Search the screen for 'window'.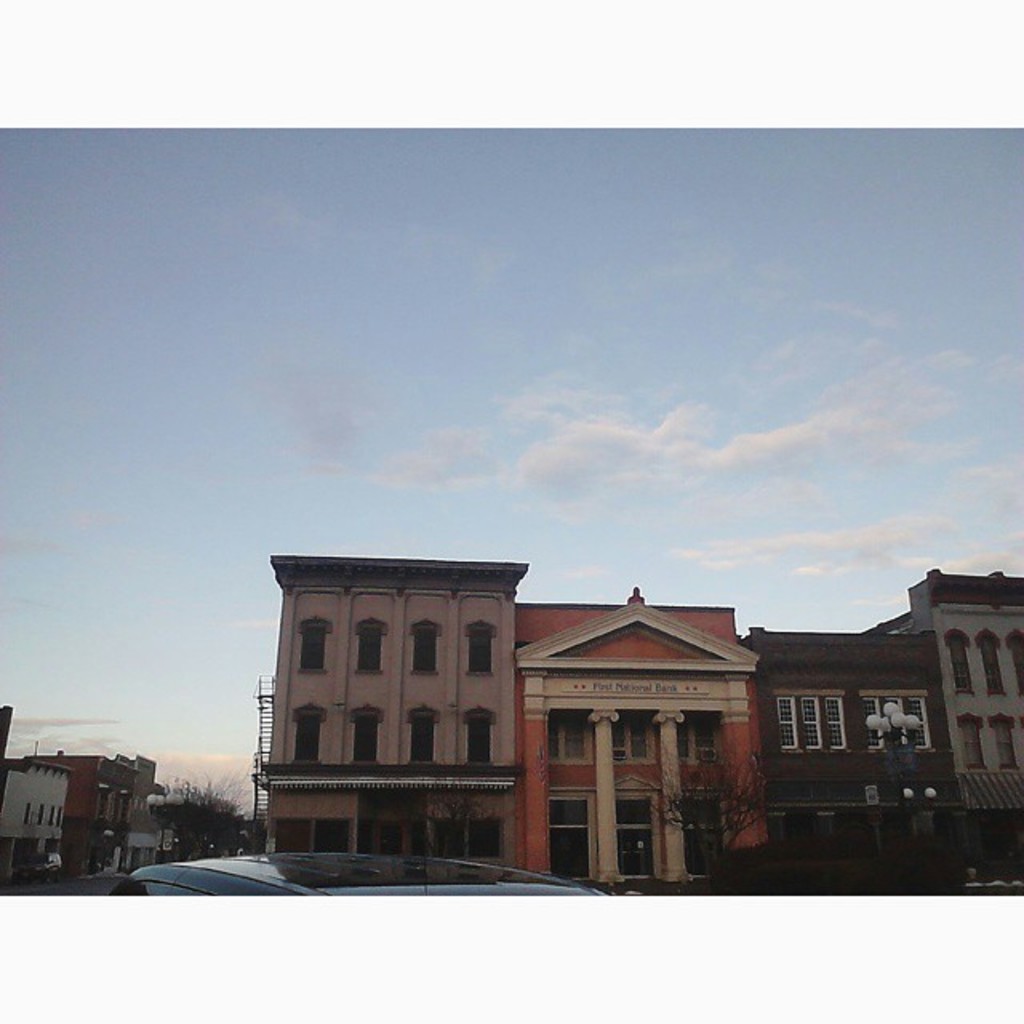
Found at [x1=357, y1=715, x2=386, y2=766].
